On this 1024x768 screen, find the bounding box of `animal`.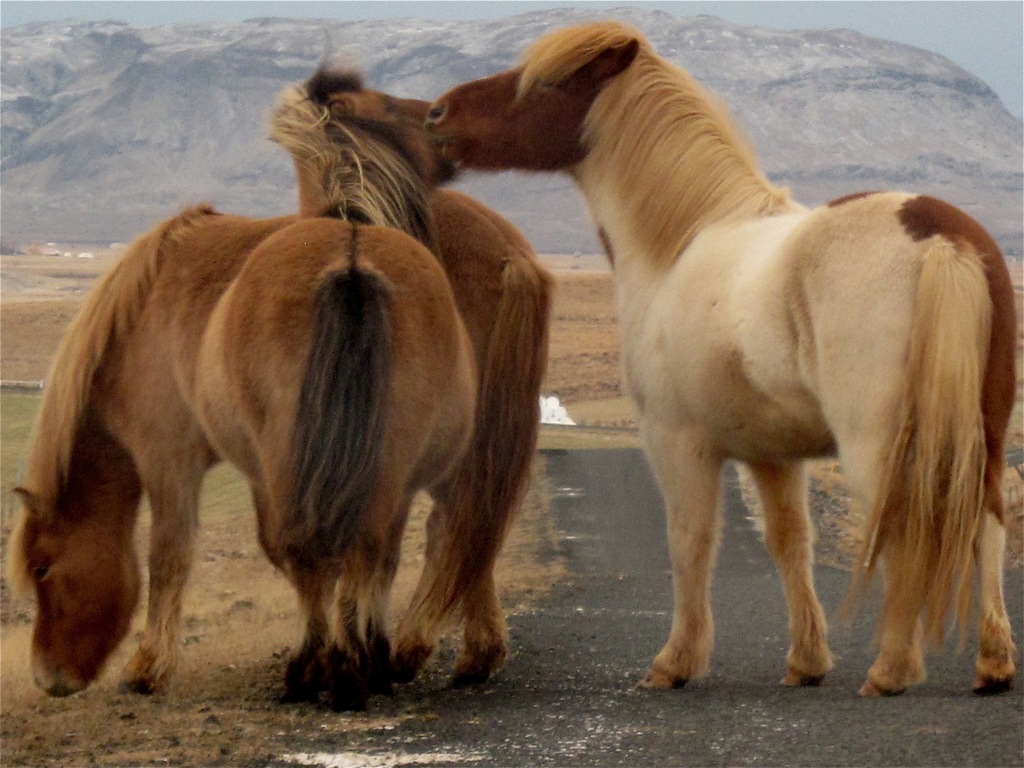
Bounding box: [5,202,477,698].
